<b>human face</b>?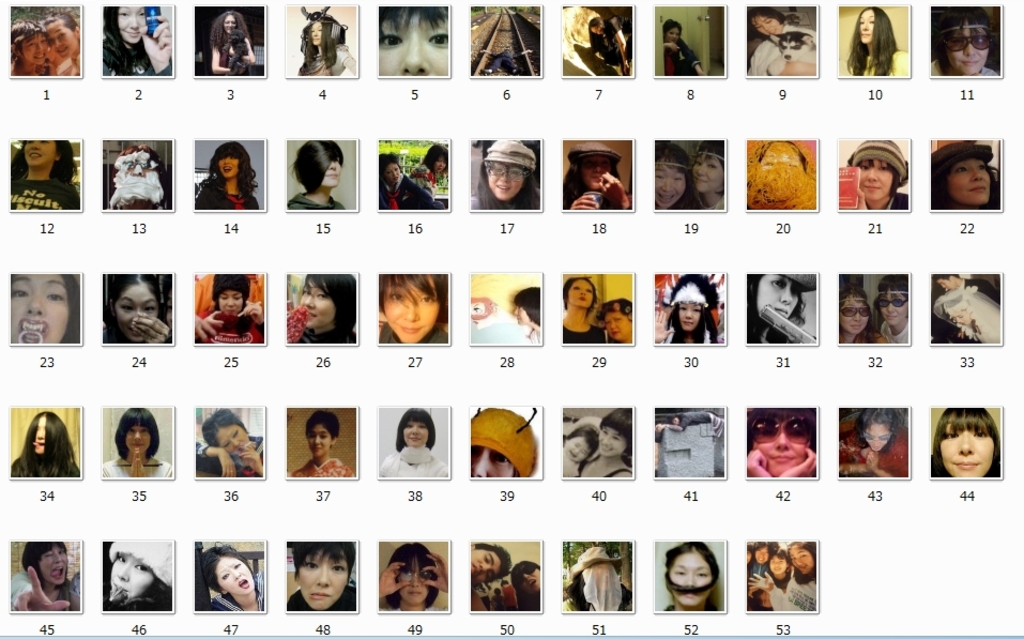
938,279,957,288
